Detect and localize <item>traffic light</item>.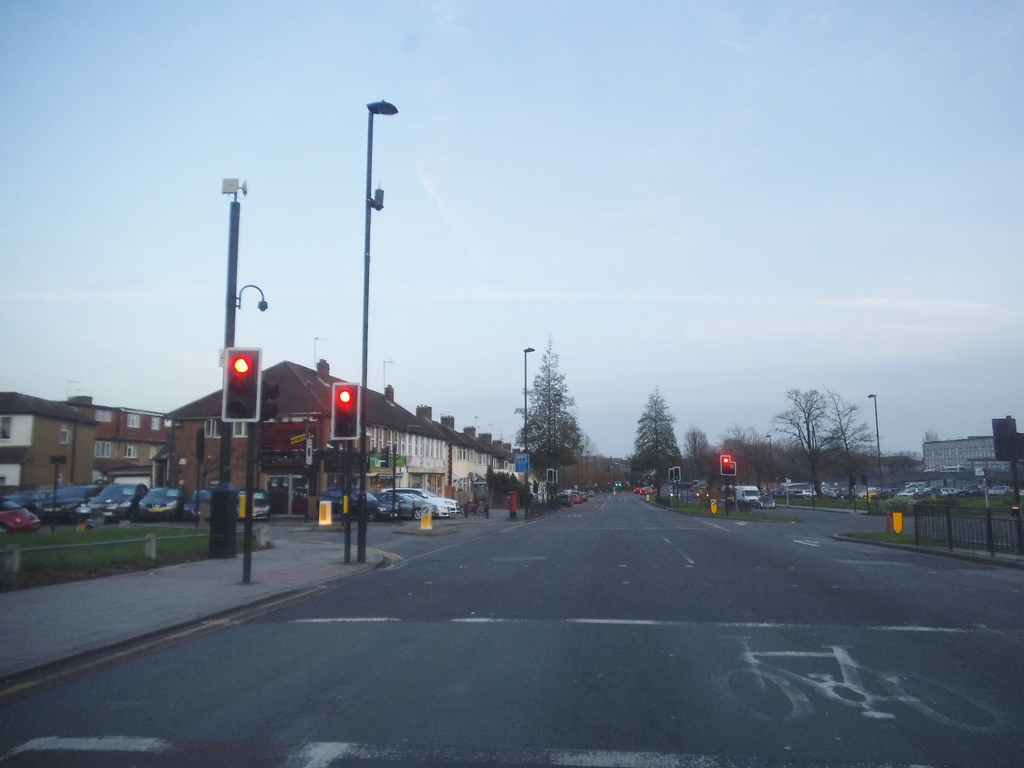
Localized at <region>258, 378, 279, 420</region>.
